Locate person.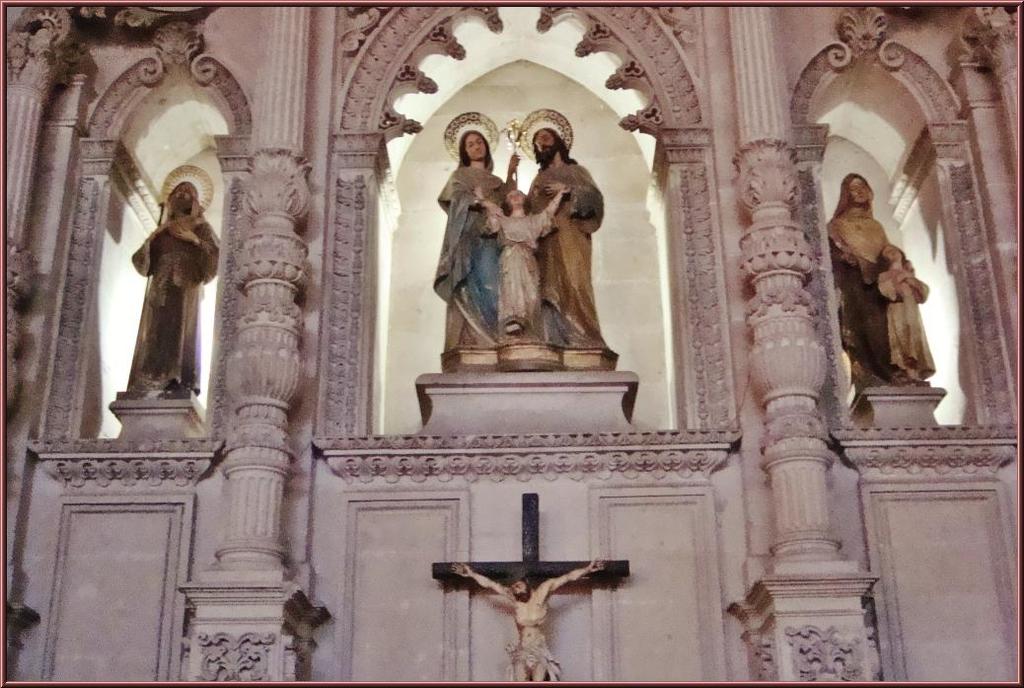
Bounding box: detection(877, 242, 932, 381).
